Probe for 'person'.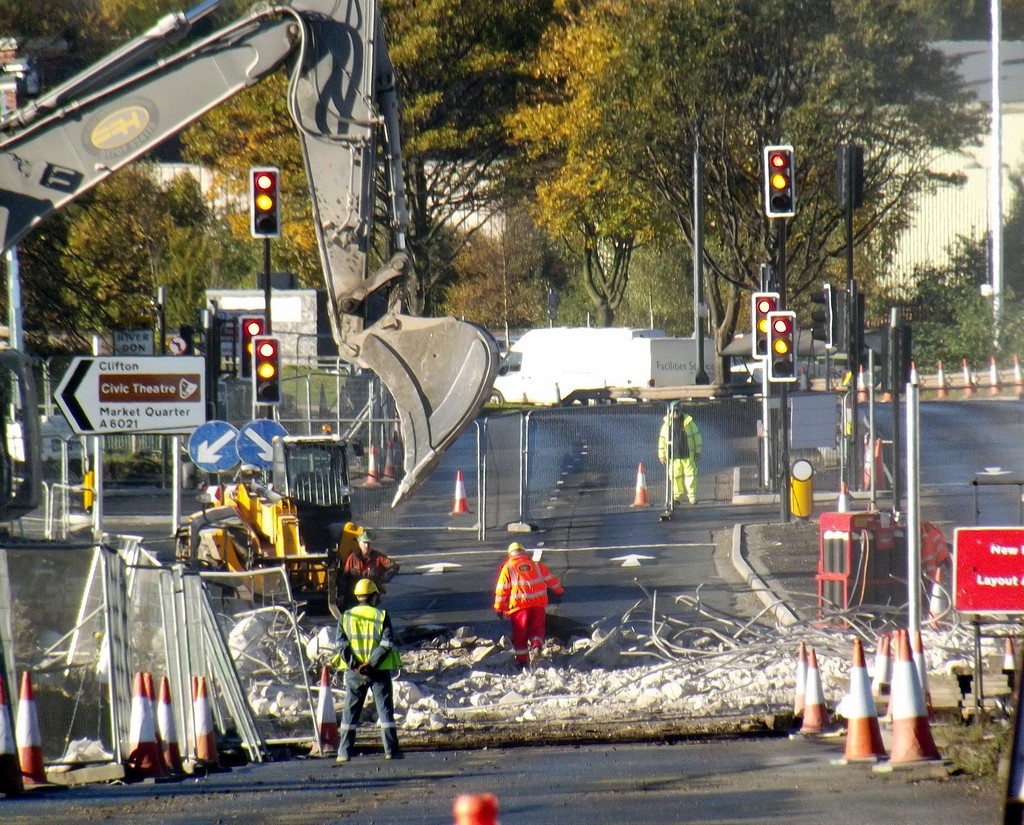
Probe result: 333,578,406,765.
